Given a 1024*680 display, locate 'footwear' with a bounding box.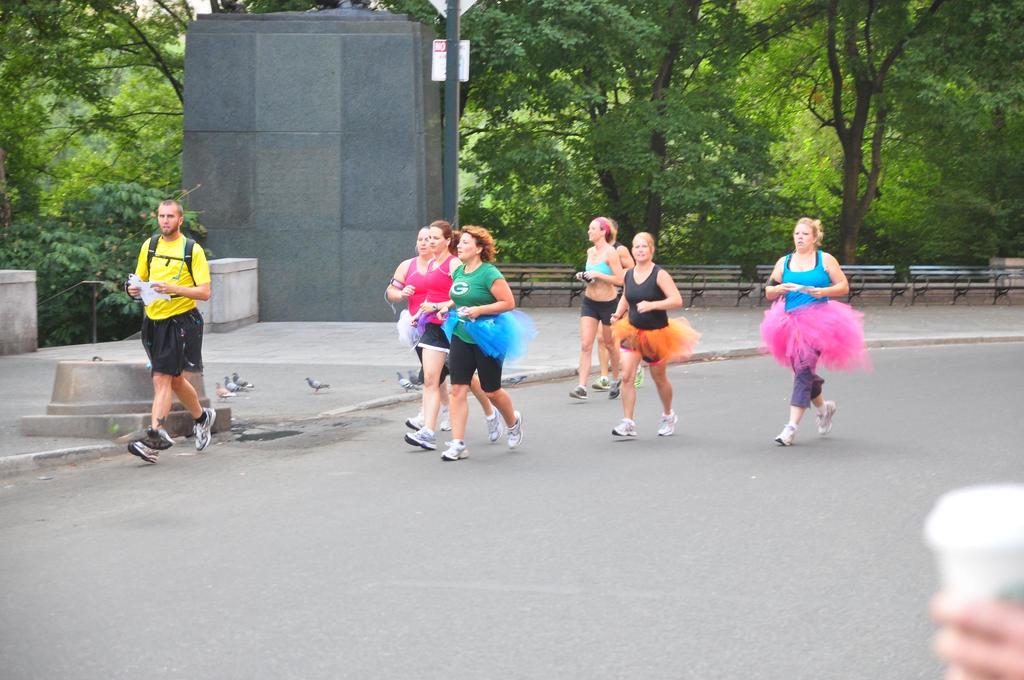
Located: pyautogui.locateOnScreen(509, 408, 525, 449).
